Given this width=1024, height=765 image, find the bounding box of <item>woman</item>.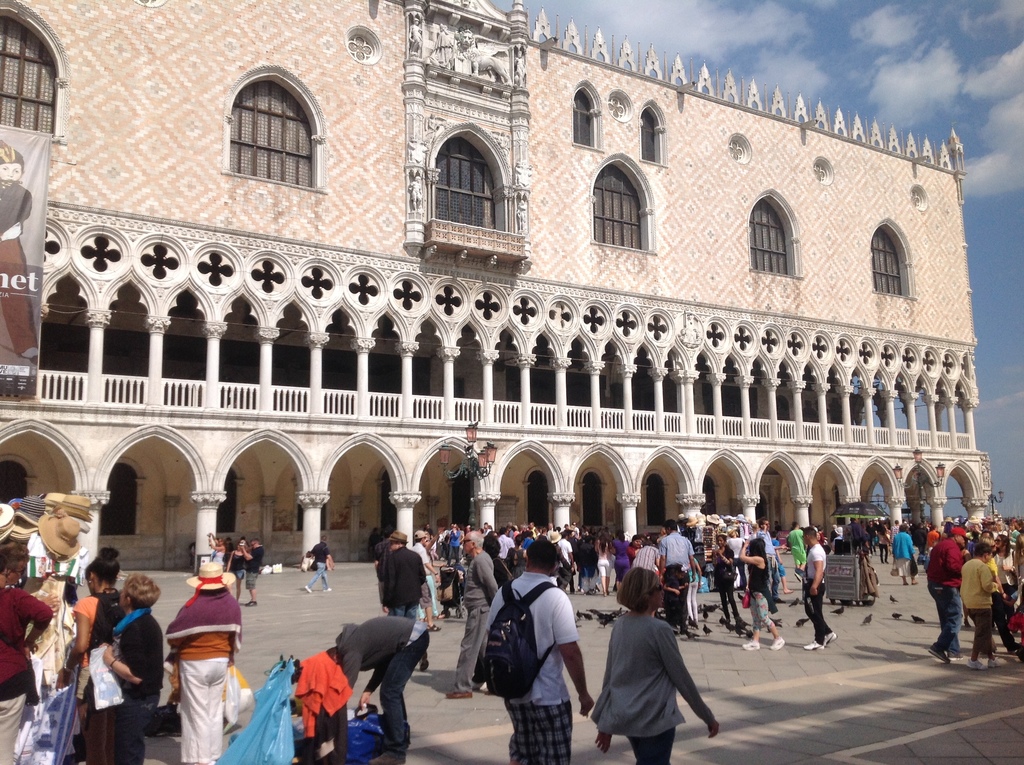
rect(889, 522, 919, 584).
